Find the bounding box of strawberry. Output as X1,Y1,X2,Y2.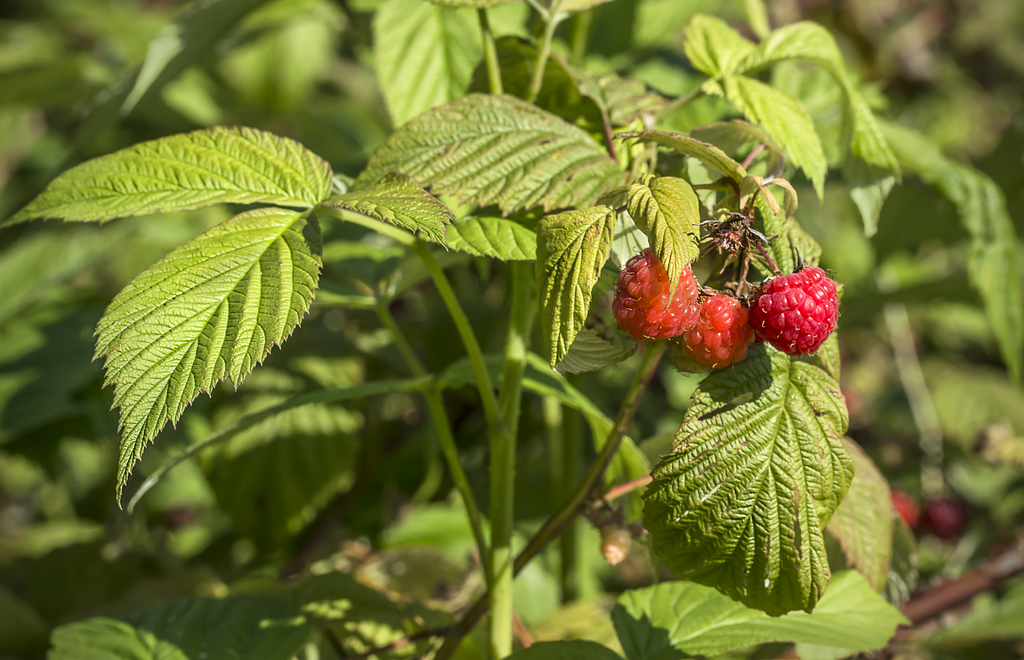
630,258,712,342.
